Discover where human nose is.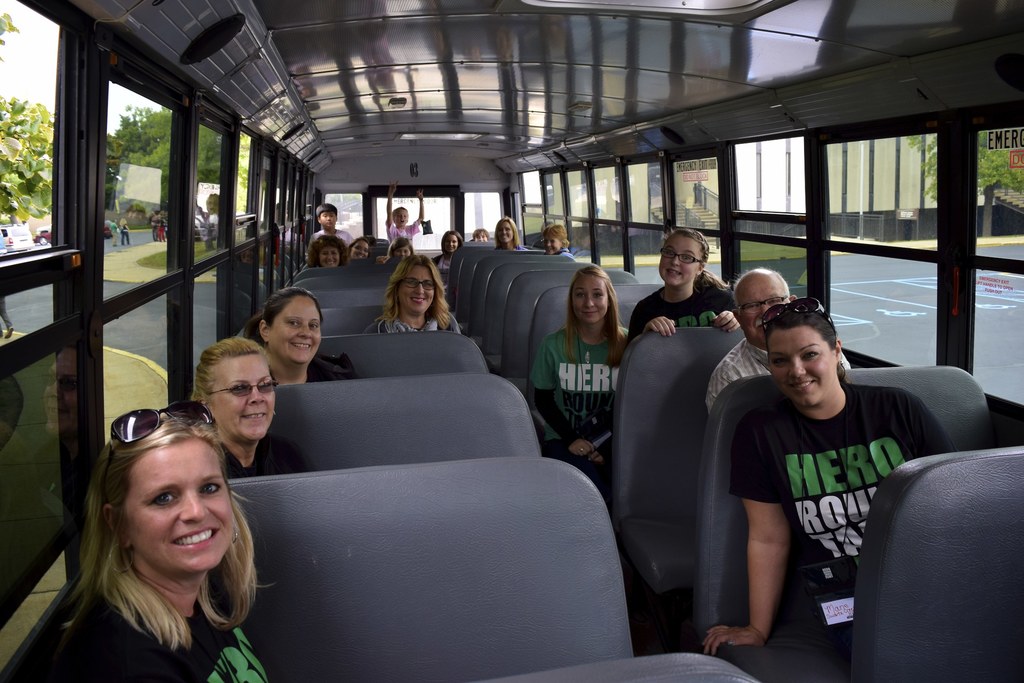
Discovered at crop(547, 239, 552, 245).
